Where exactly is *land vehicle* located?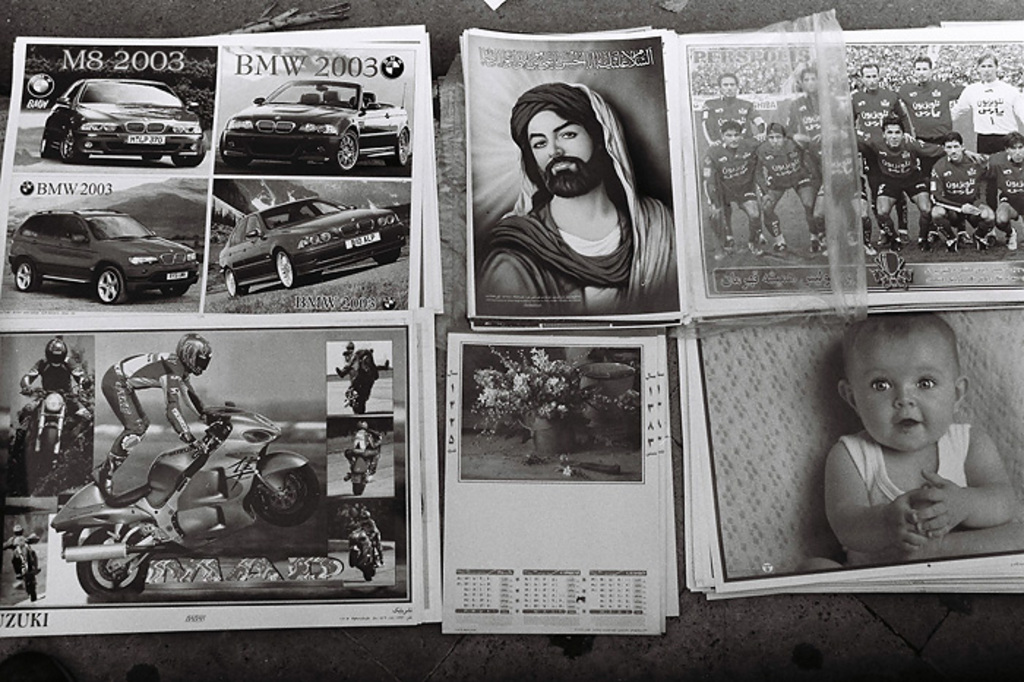
Its bounding box is box(42, 79, 206, 155).
